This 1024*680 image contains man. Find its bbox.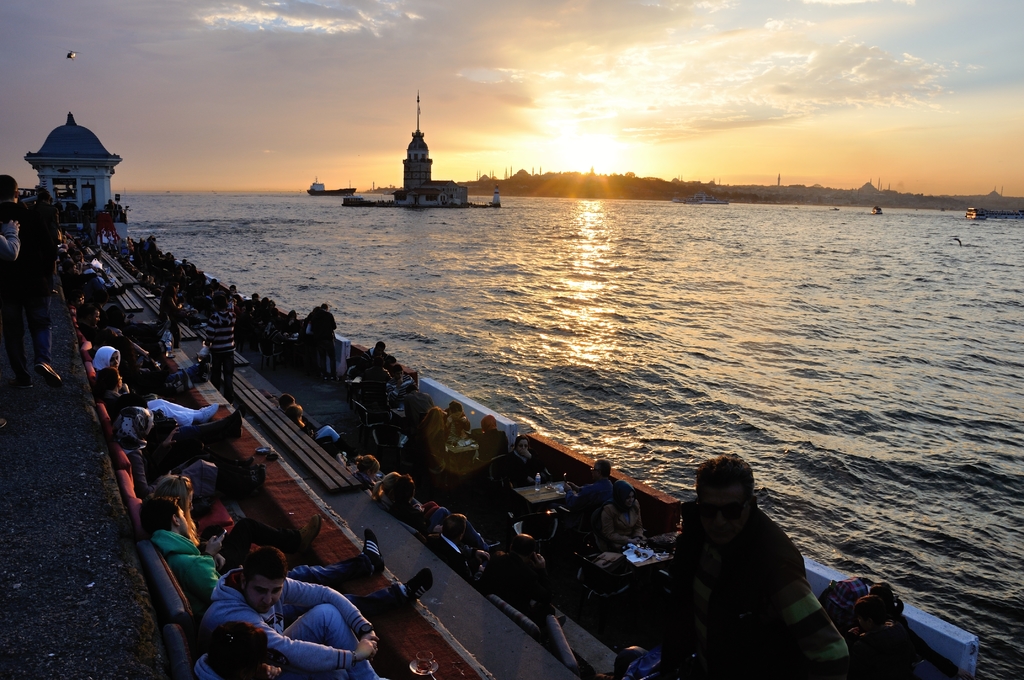
(x1=556, y1=458, x2=615, y2=538).
